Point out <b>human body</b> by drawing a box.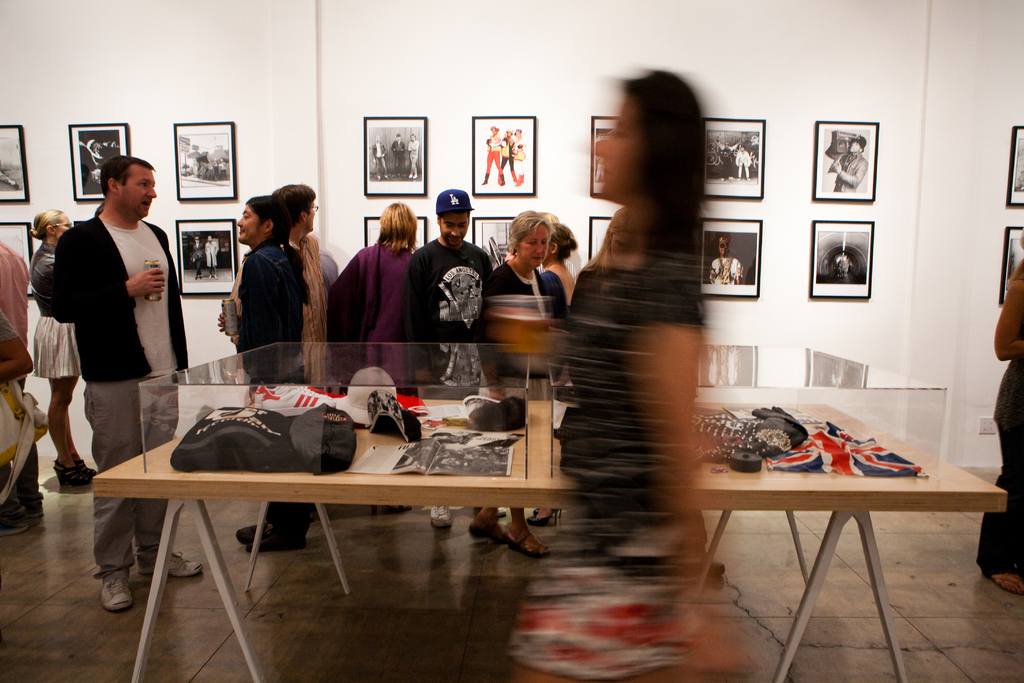
[left=332, top=245, right=411, bottom=384].
